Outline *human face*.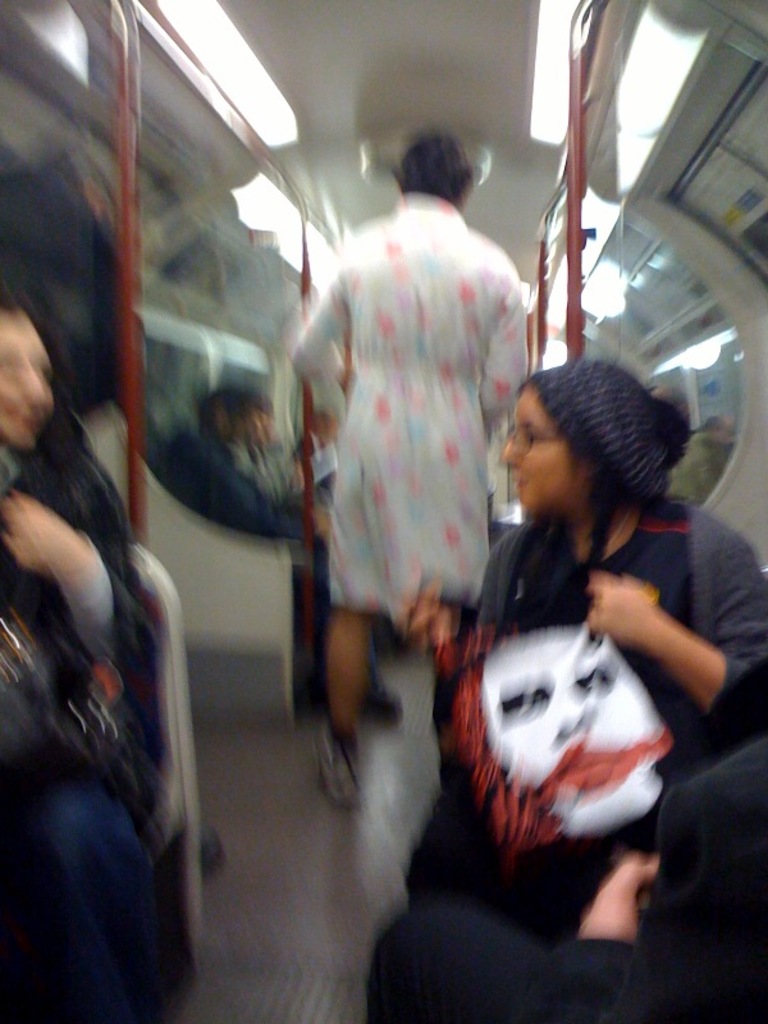
Outline: x1=500 y1=387 x2=582 y2=511.
